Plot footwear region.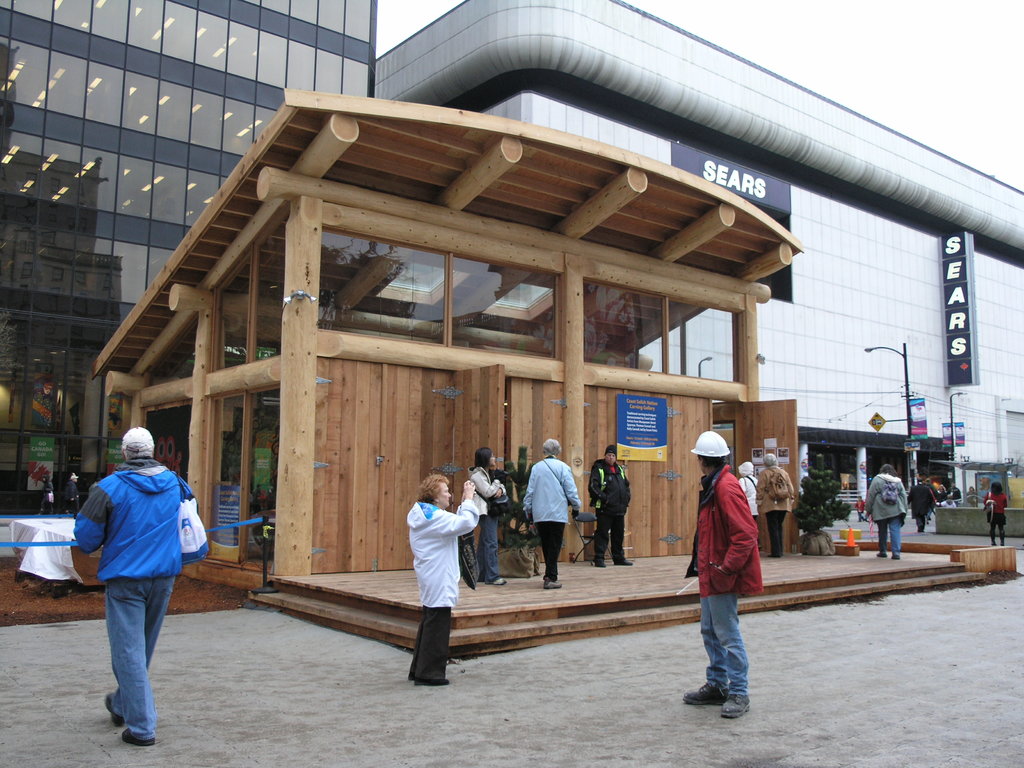
Plotted at bbox=(858, 519, 862, 521).
